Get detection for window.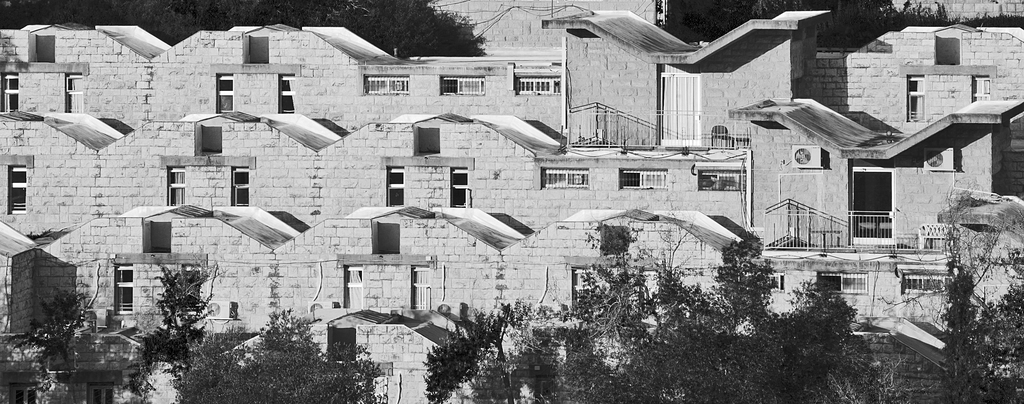
Detection: (left=1, top=72, right=21, bottom=114).
